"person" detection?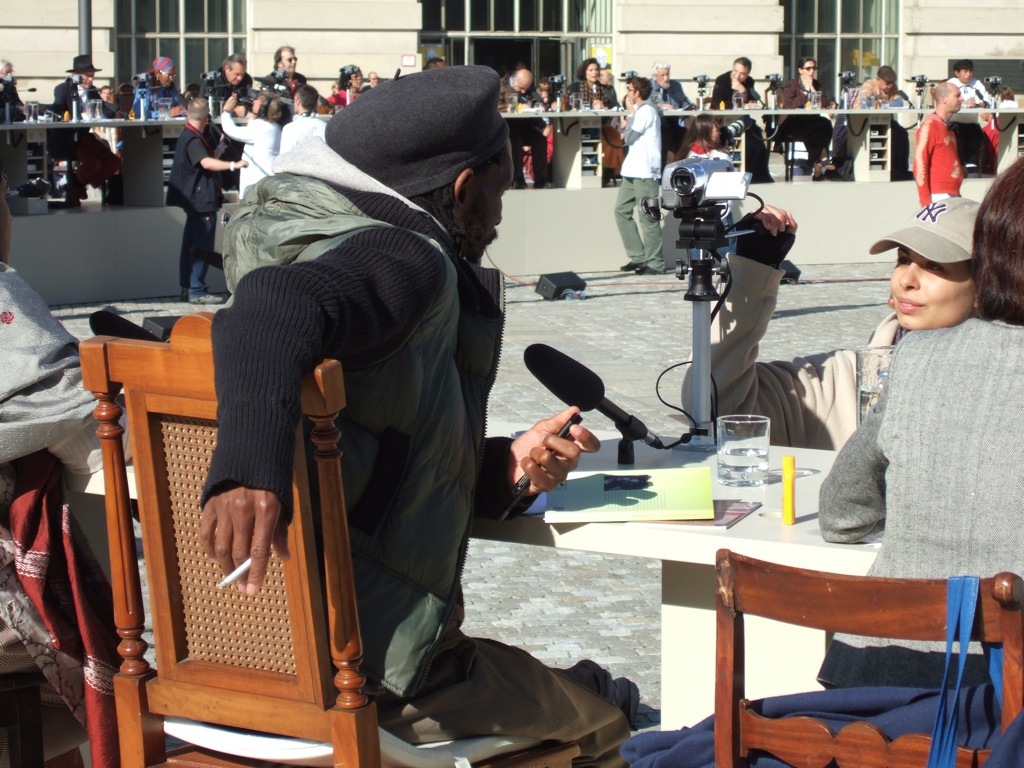
<box>568,58,627,179</box>
